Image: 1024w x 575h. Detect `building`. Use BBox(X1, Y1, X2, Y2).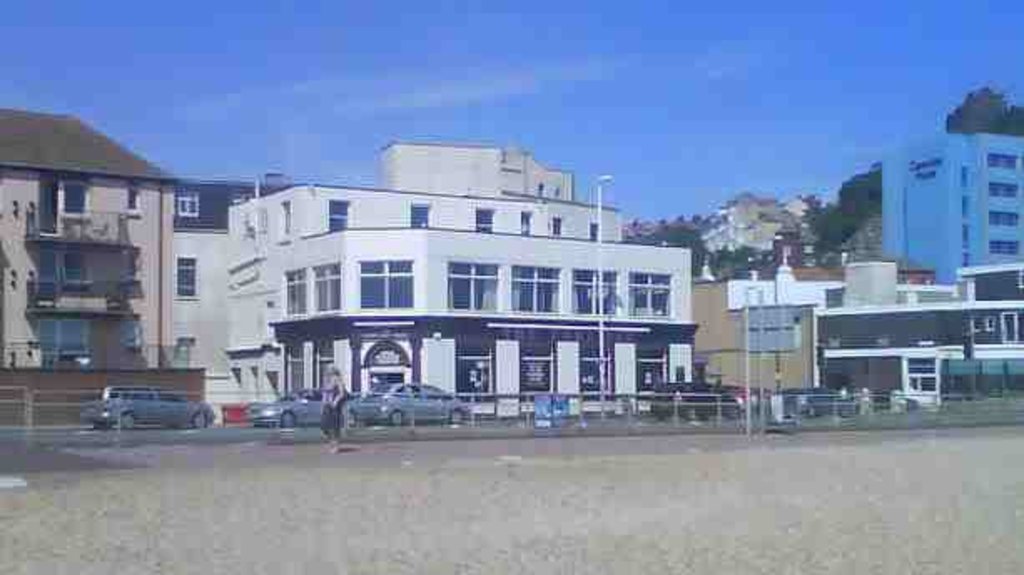
BBox(174, 176, 291, 396).
